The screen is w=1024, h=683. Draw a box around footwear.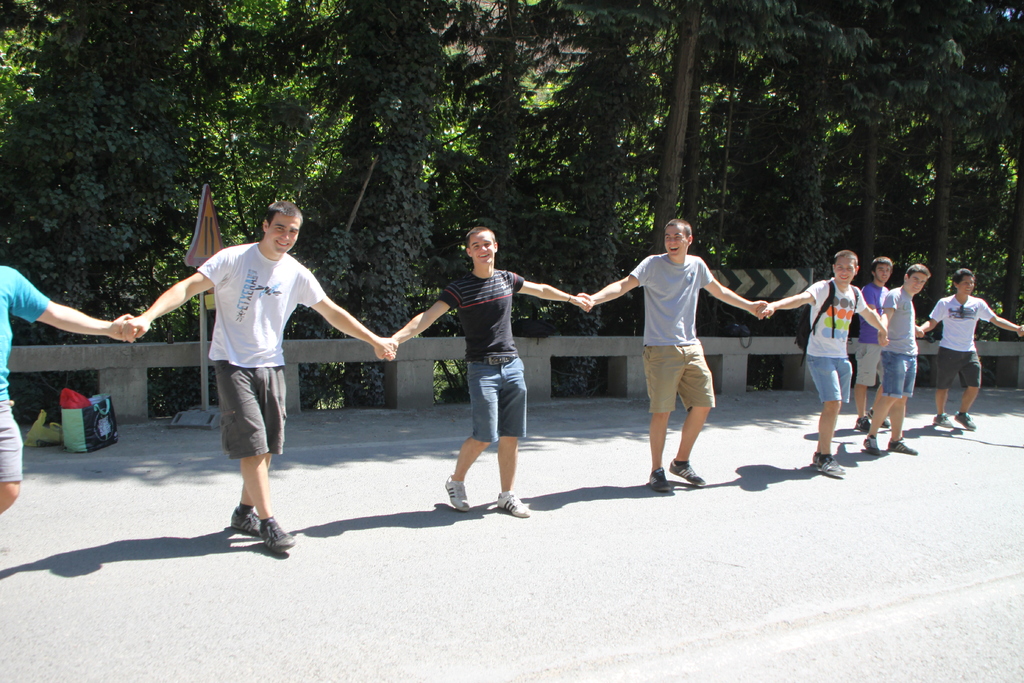
(819, 454, 845, 478).
